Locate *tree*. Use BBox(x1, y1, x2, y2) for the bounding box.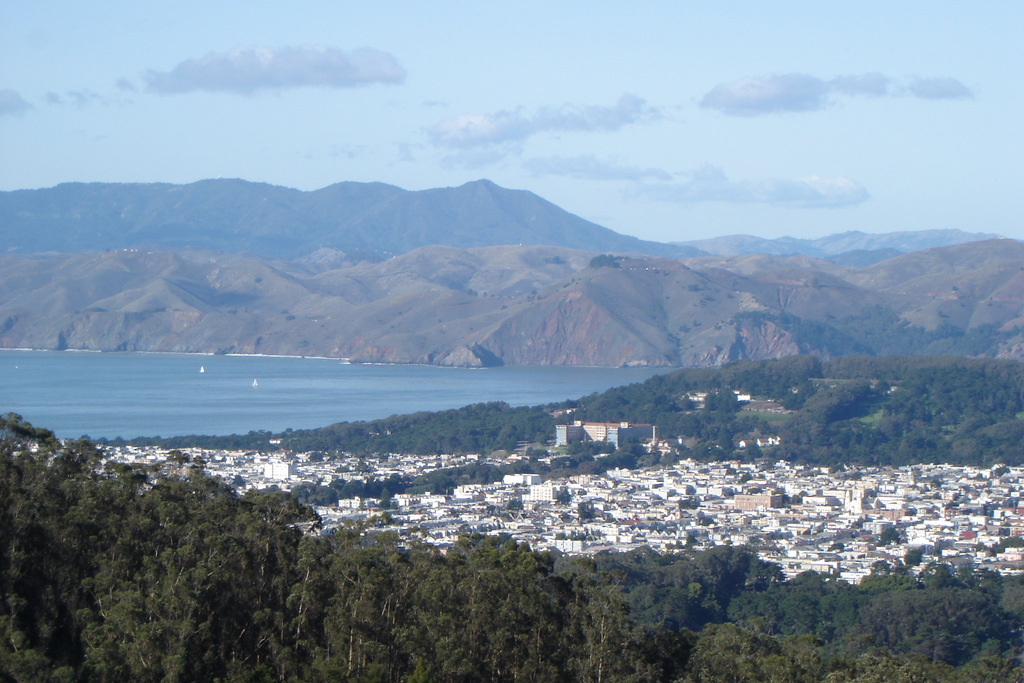
BBox(877, 528, 901, 545).
